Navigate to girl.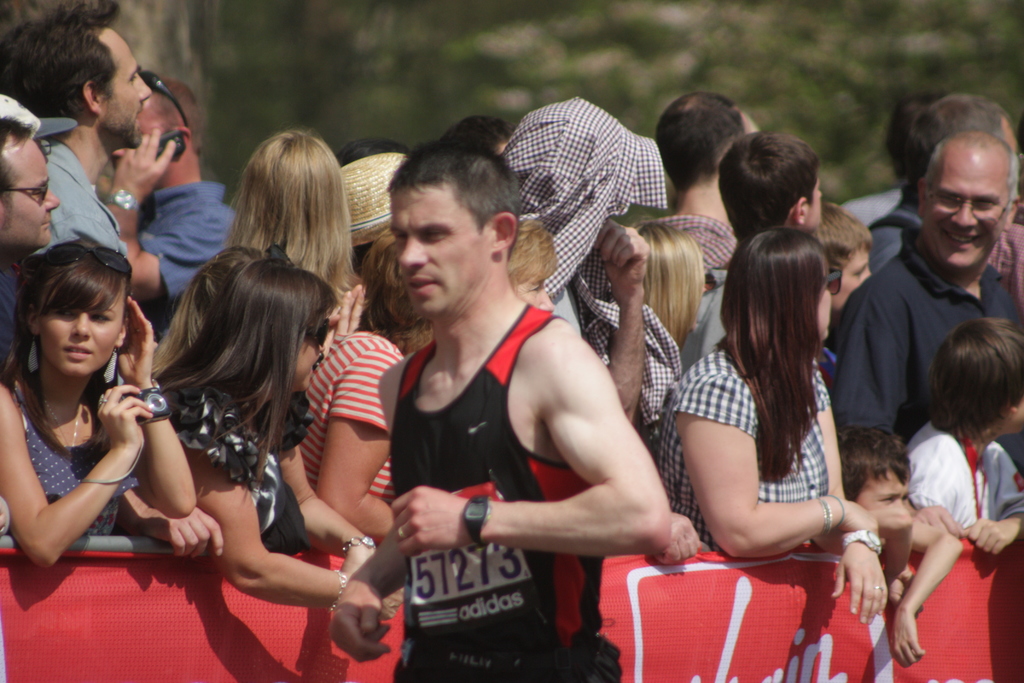
Navigation target: box=[508, 220, 552, 313].
